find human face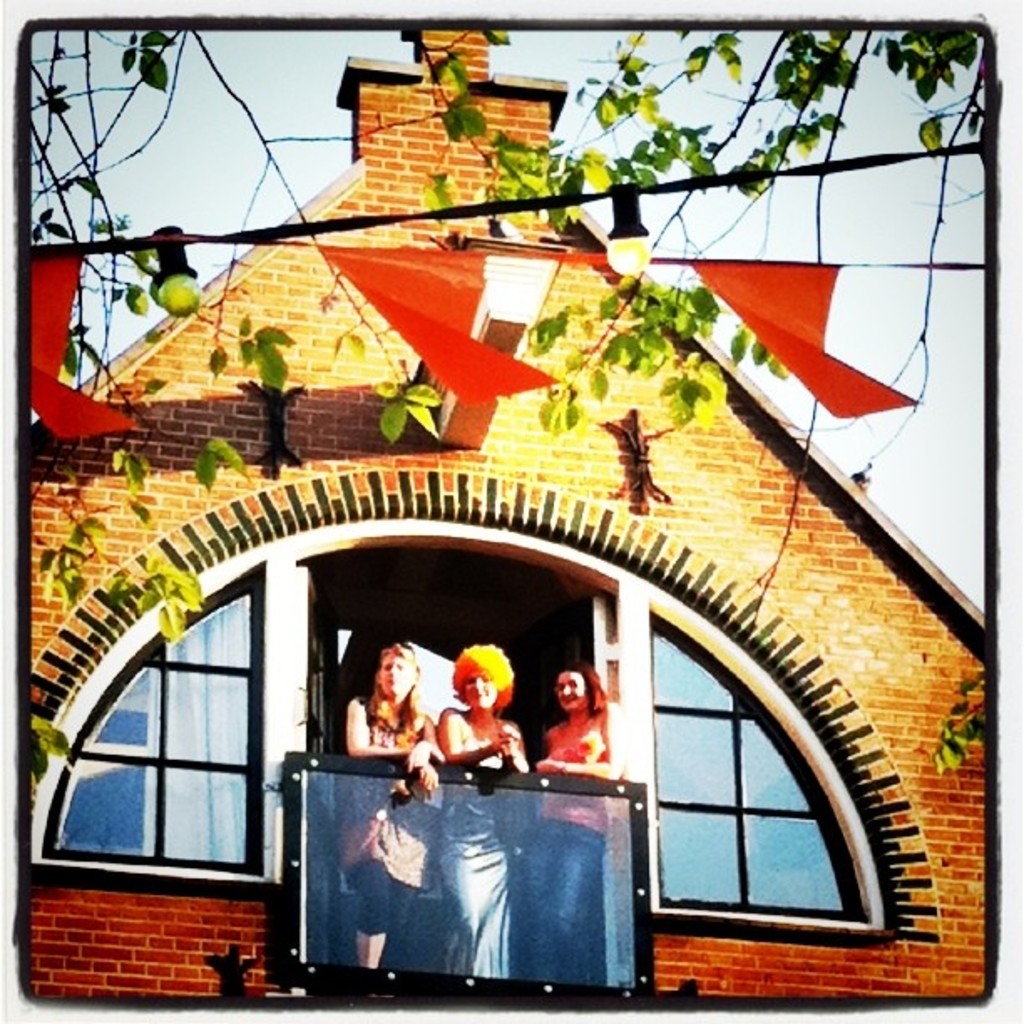
select_region(378, 656, 415, 701)
